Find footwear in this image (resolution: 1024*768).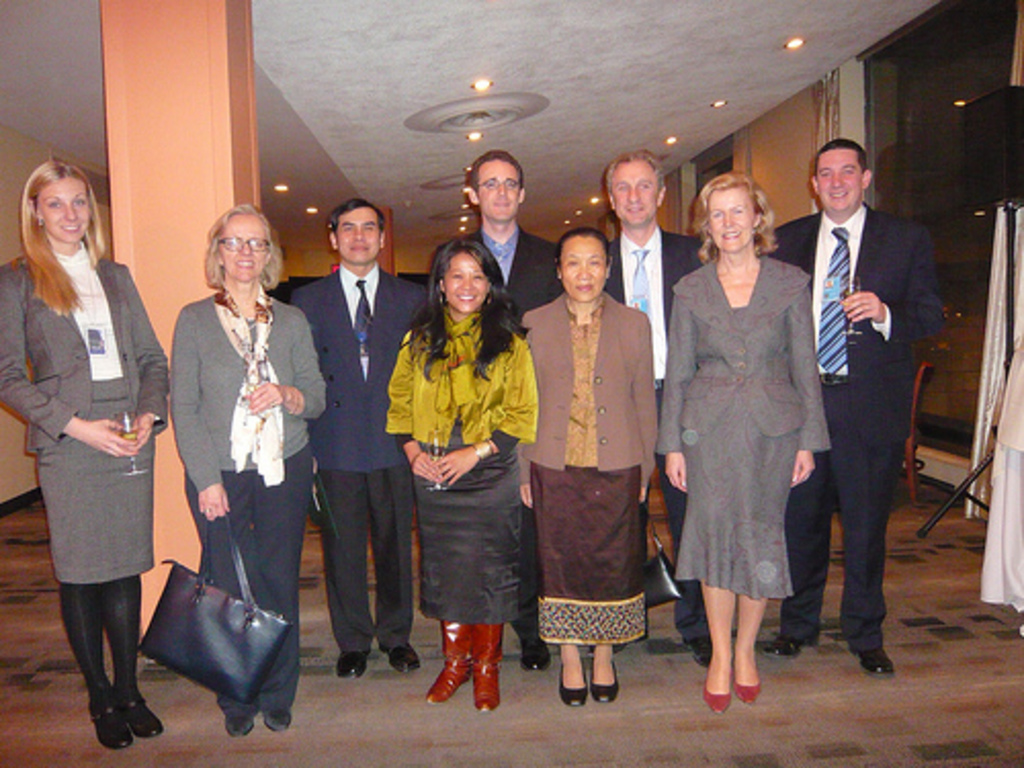
<box>334,649,375,678</box>.
